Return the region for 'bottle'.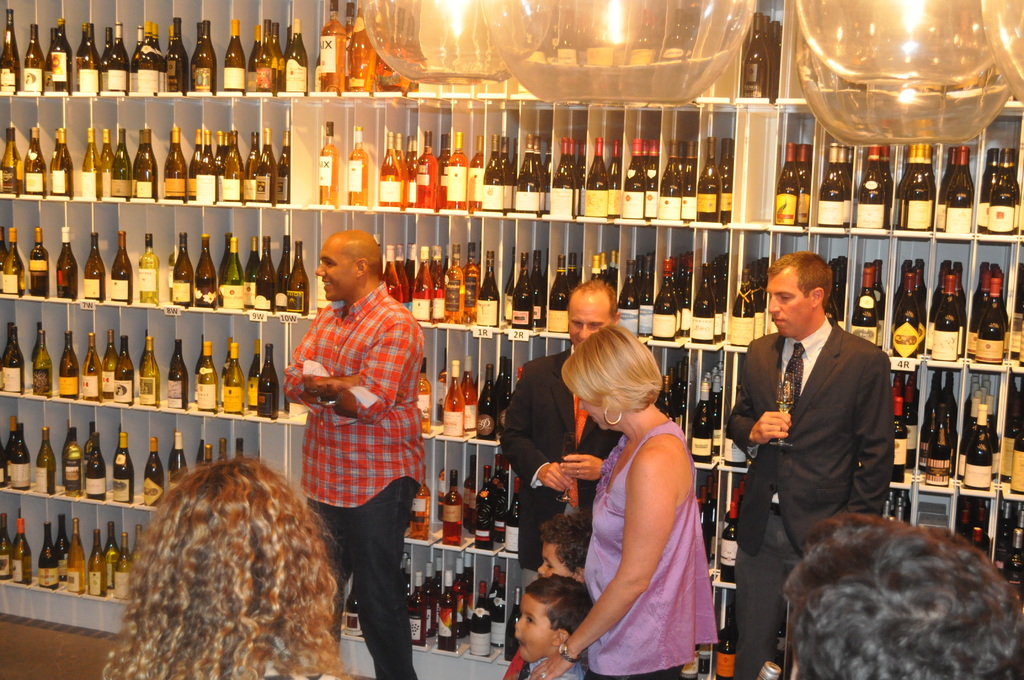
pyautogui.locateOnScreen(129, 22, 168, 93).
